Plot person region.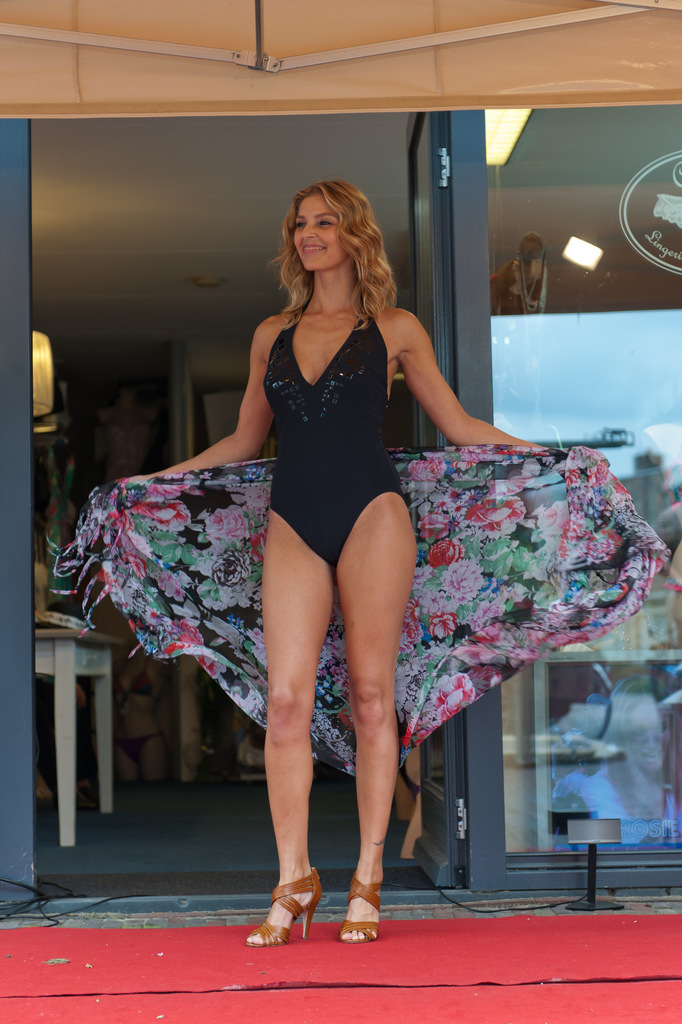
Plotted at left=151, top=182, right=549, bottom=945.
